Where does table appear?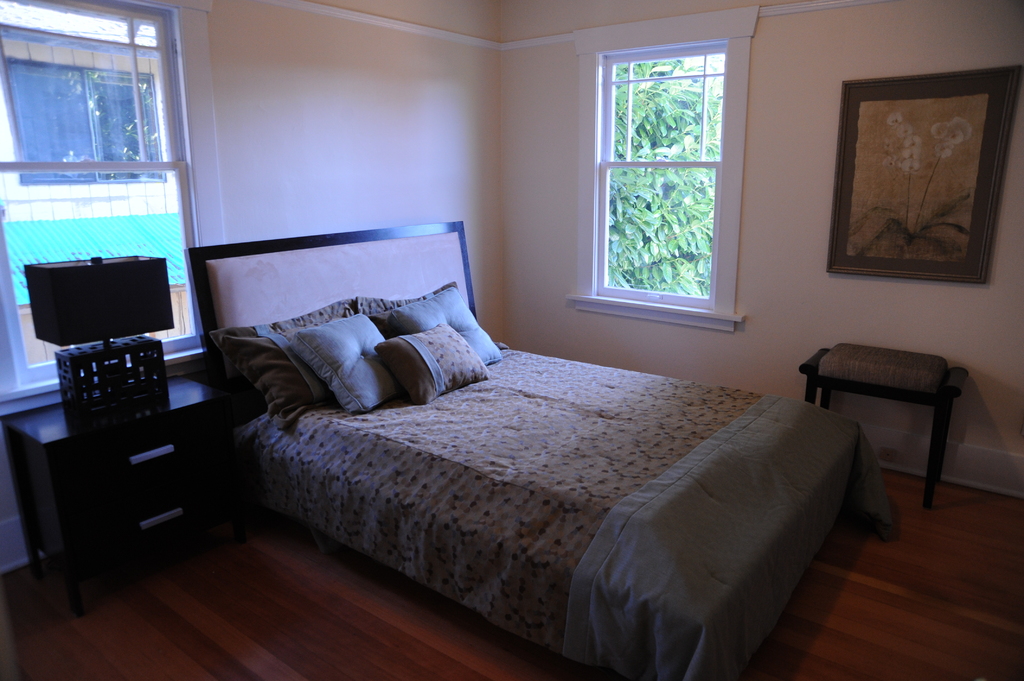
Appears at box(0, 374, 221, 602).
